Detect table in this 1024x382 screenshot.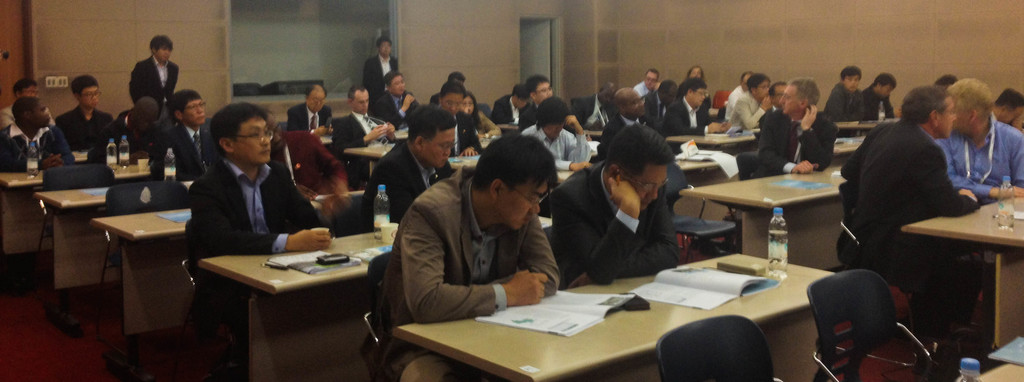
Detection: locate(337, 138, 395, 188).
